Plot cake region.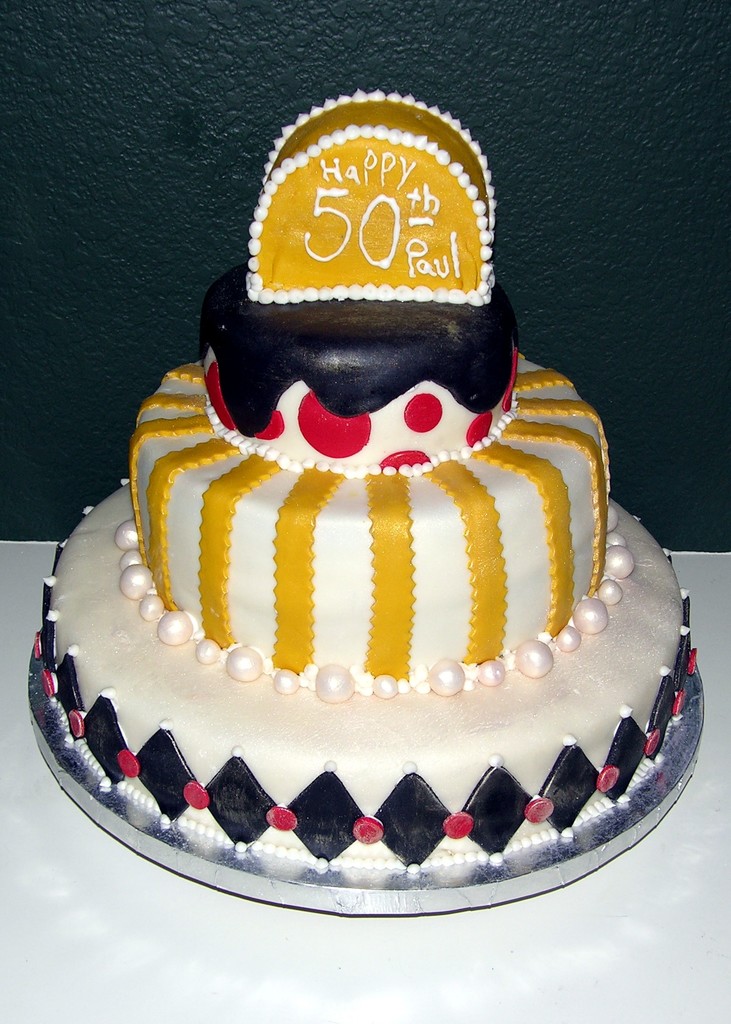
Plotted at 29, 87, 699, 870.
